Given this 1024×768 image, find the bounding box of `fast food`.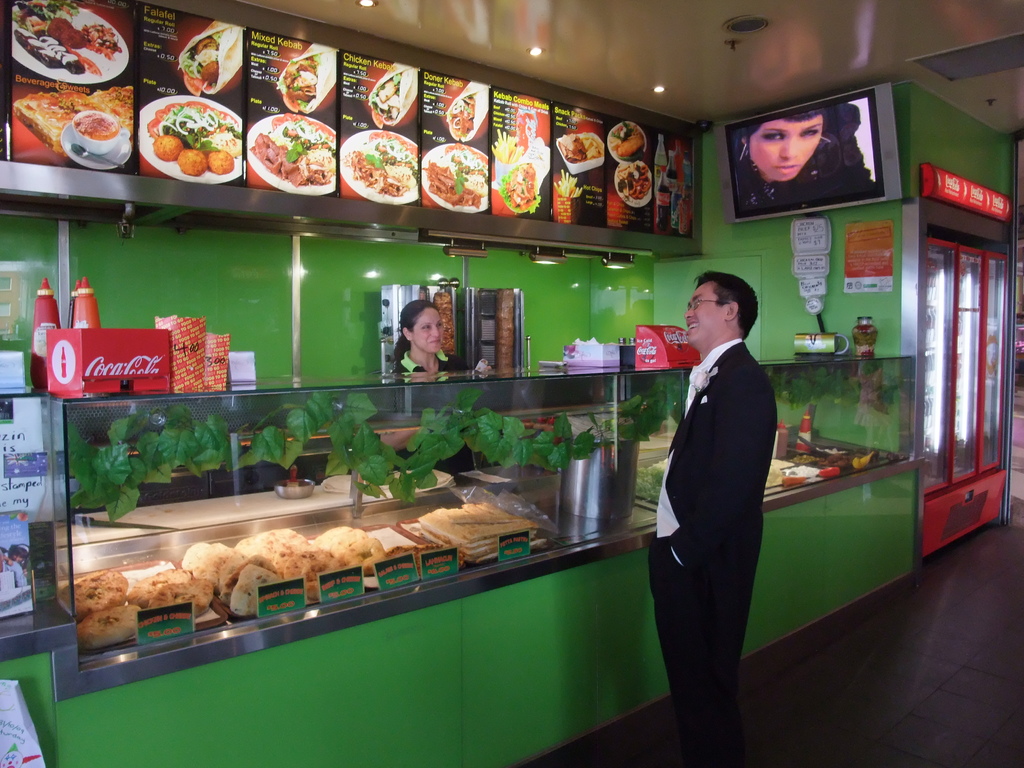
(308, 523, 364, 555).
